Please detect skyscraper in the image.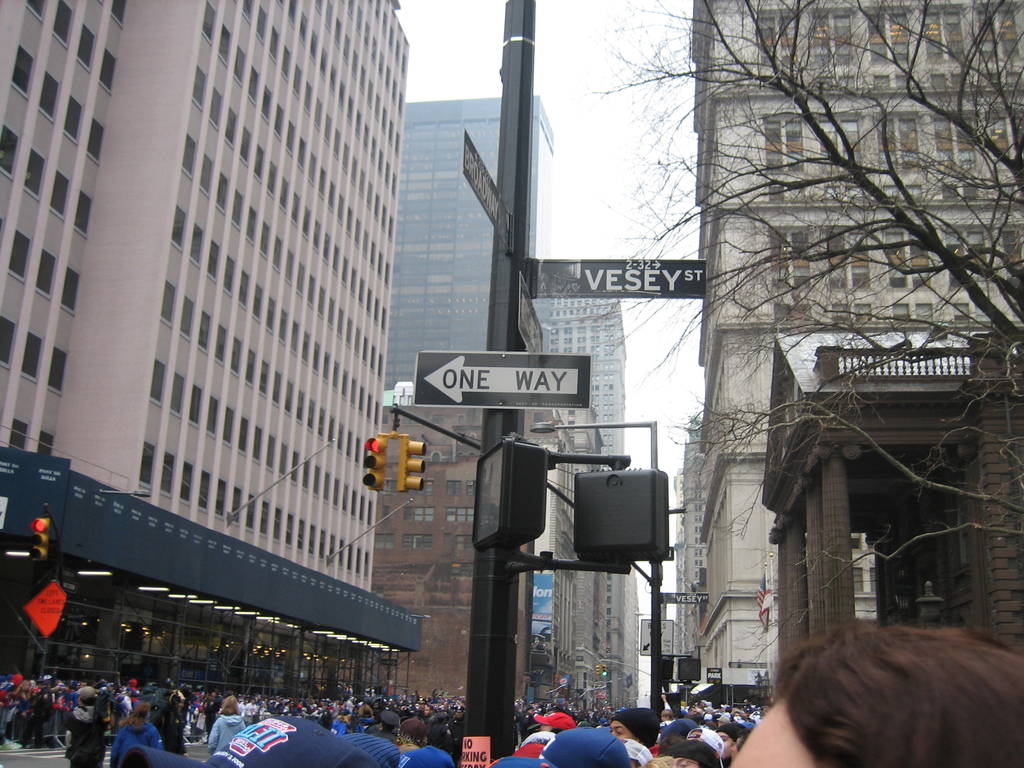
(0,0,428,709).
